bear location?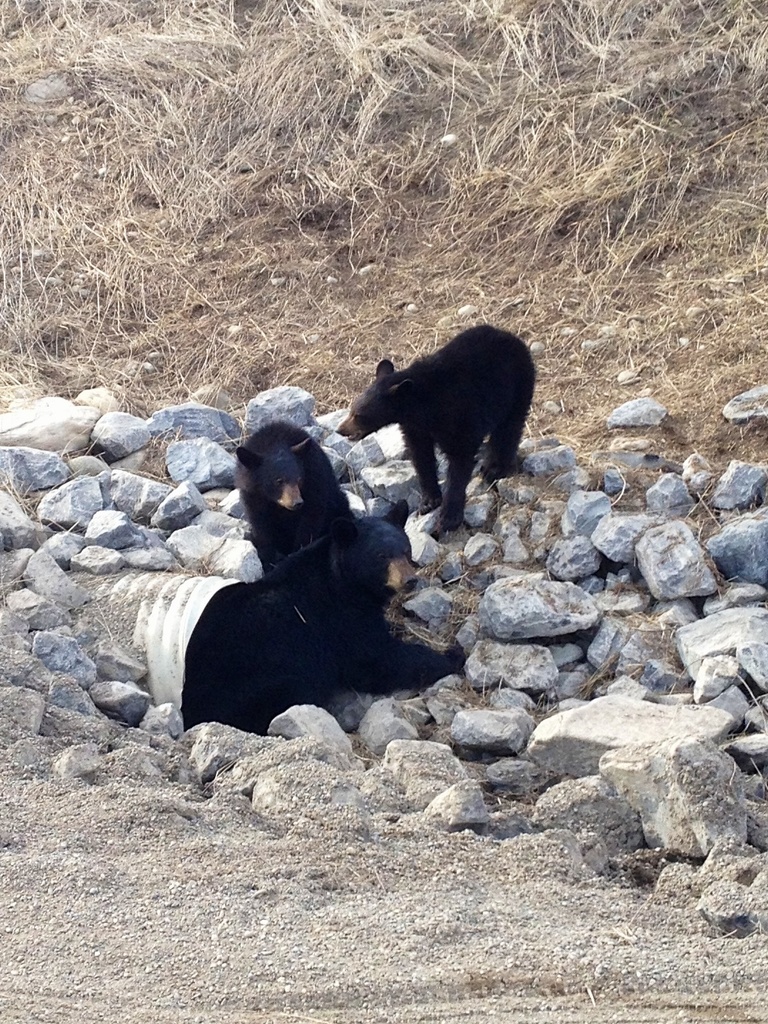
Rect(183, 498, 469, 734)
